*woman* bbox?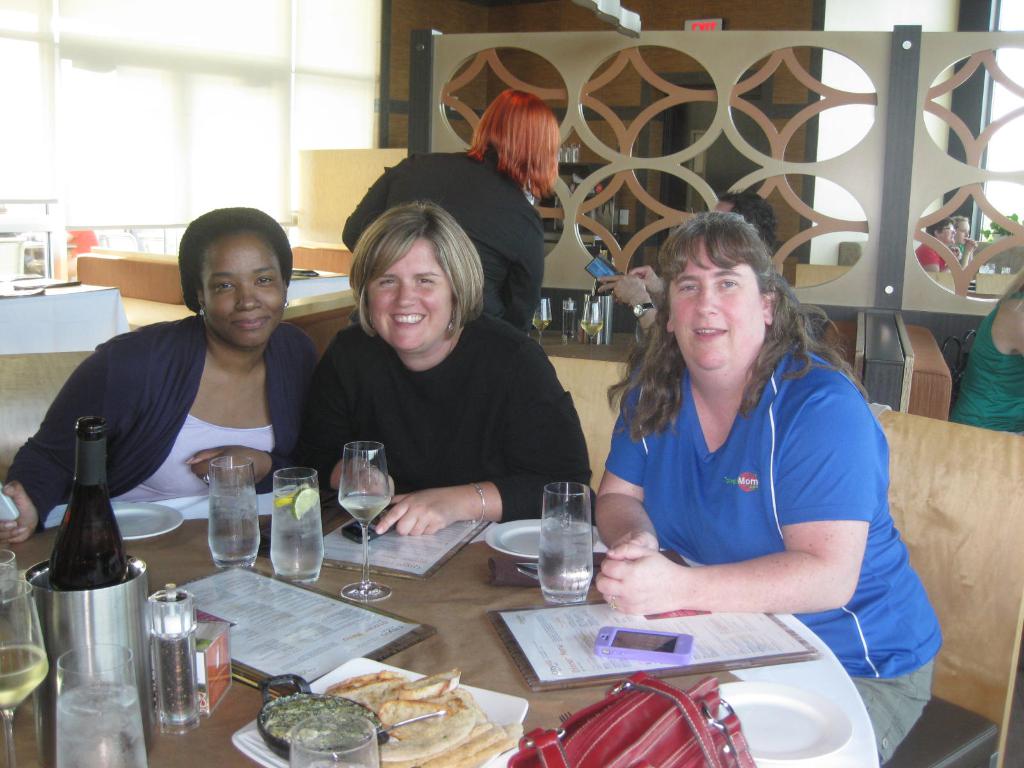
(0, 206, 321, 553)
